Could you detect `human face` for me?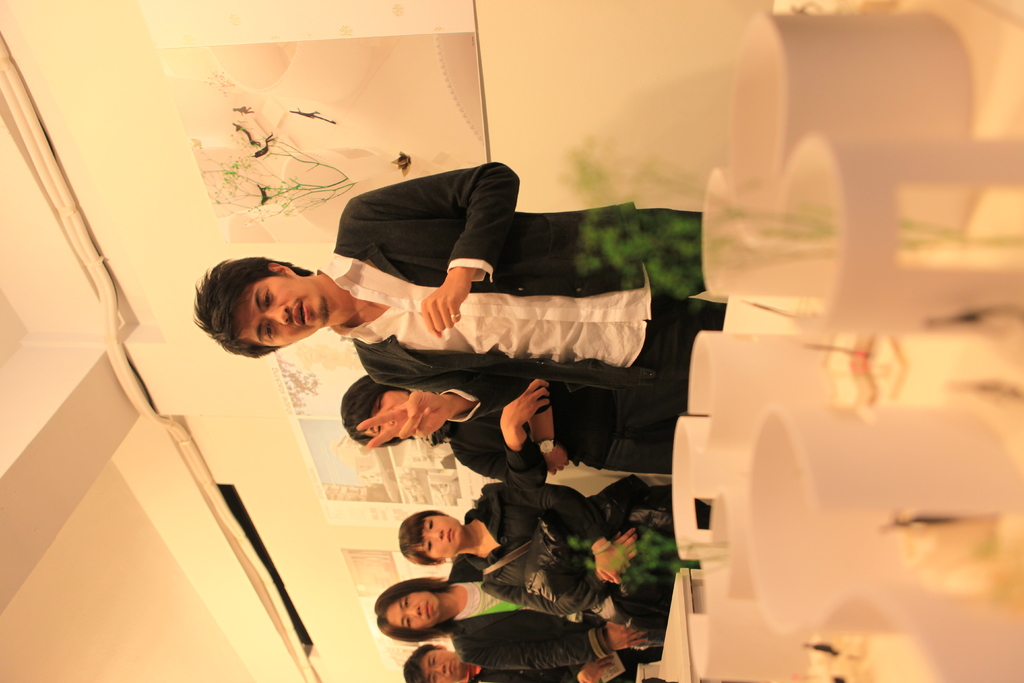
Detection result: (x1=388, y1=596, x2=442, y2=630).
